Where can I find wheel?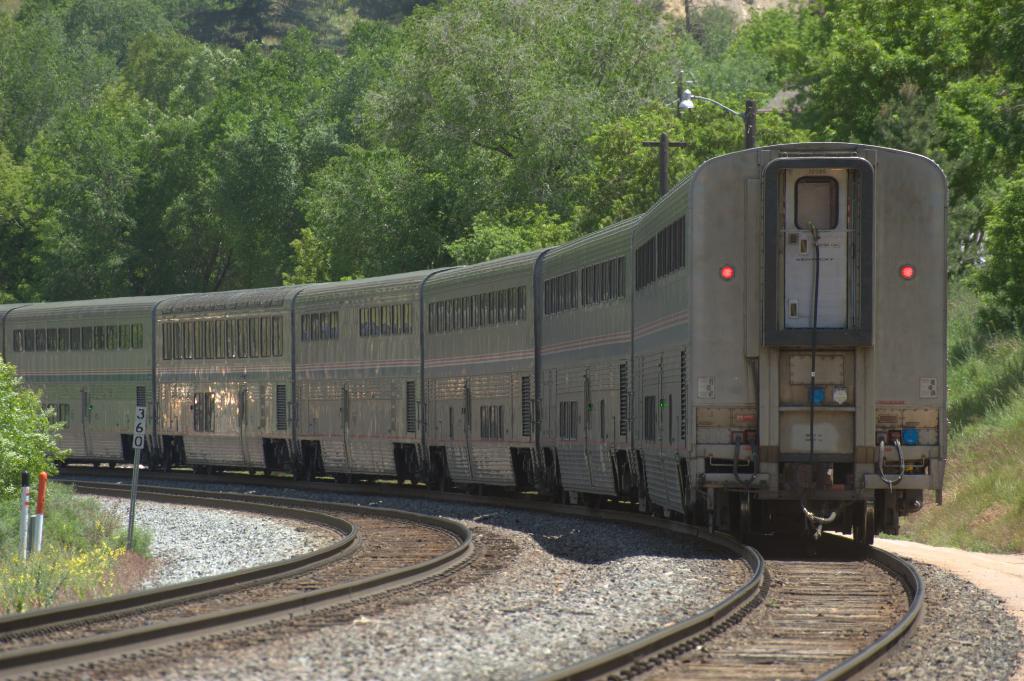
You can find it at BBox(307, 459, 316, 479).
